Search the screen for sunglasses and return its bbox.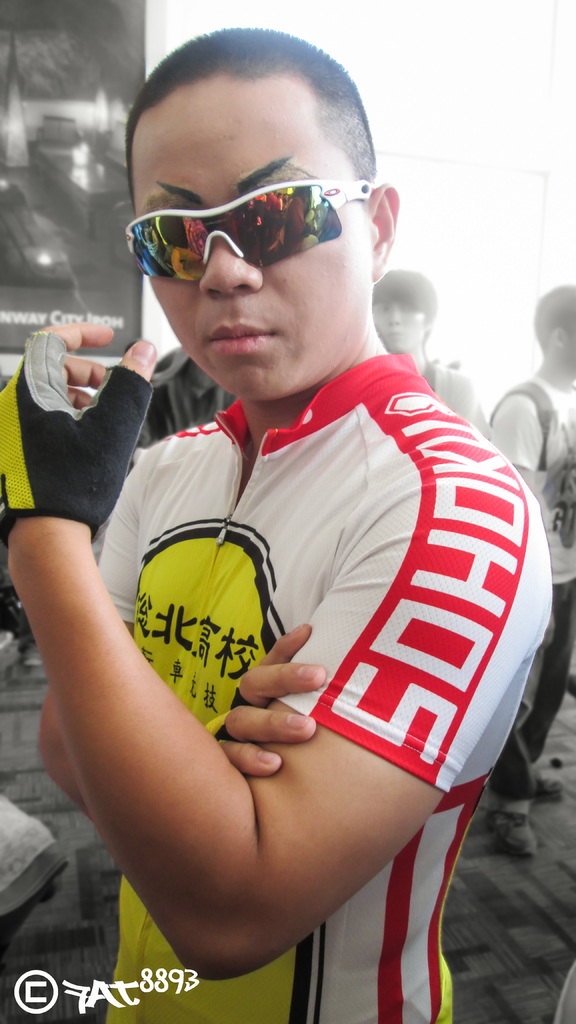
Found: rect(126, 178, 369, 283).
